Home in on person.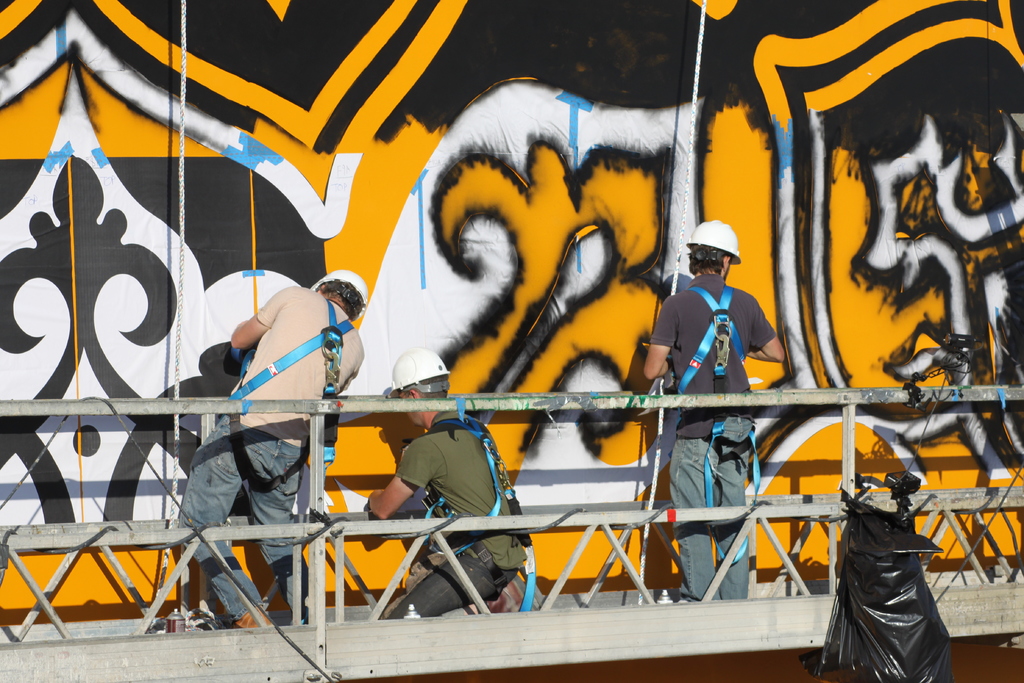
Homed in at bbox(364, 344, 539, 618).
